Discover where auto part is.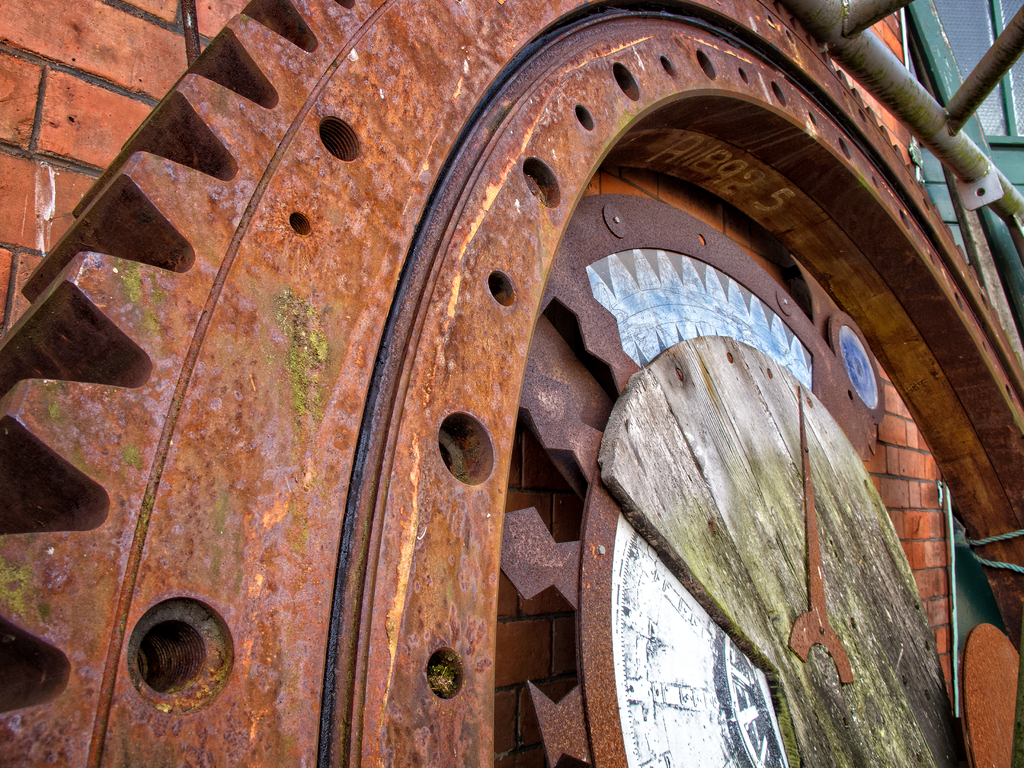
Discovered at rect(962, 607, 1017, 766).
